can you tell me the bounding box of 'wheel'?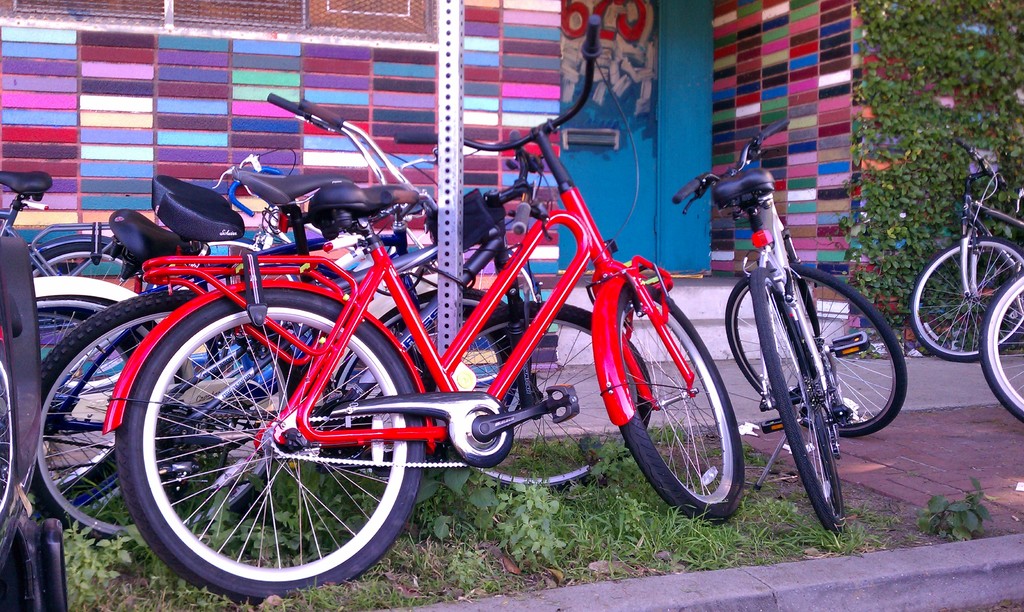
left=28, top=290, right=280, bottom=545.
